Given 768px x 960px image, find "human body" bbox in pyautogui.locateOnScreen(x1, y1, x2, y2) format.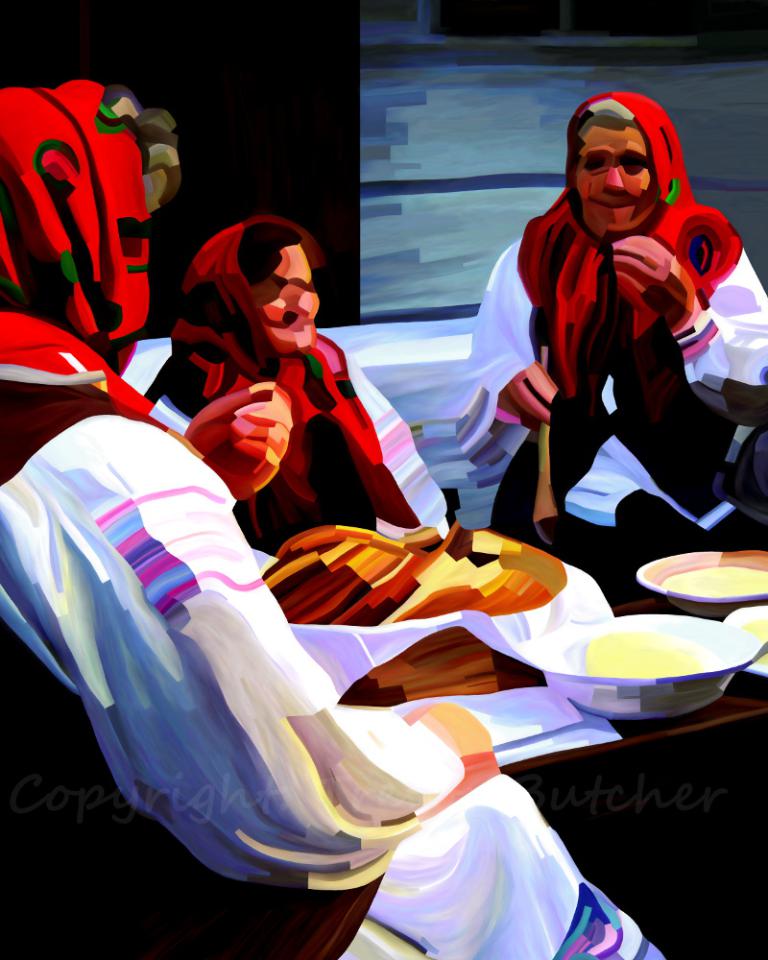
pyautogui.locateOnScreen(1, 80, 647, 959).
